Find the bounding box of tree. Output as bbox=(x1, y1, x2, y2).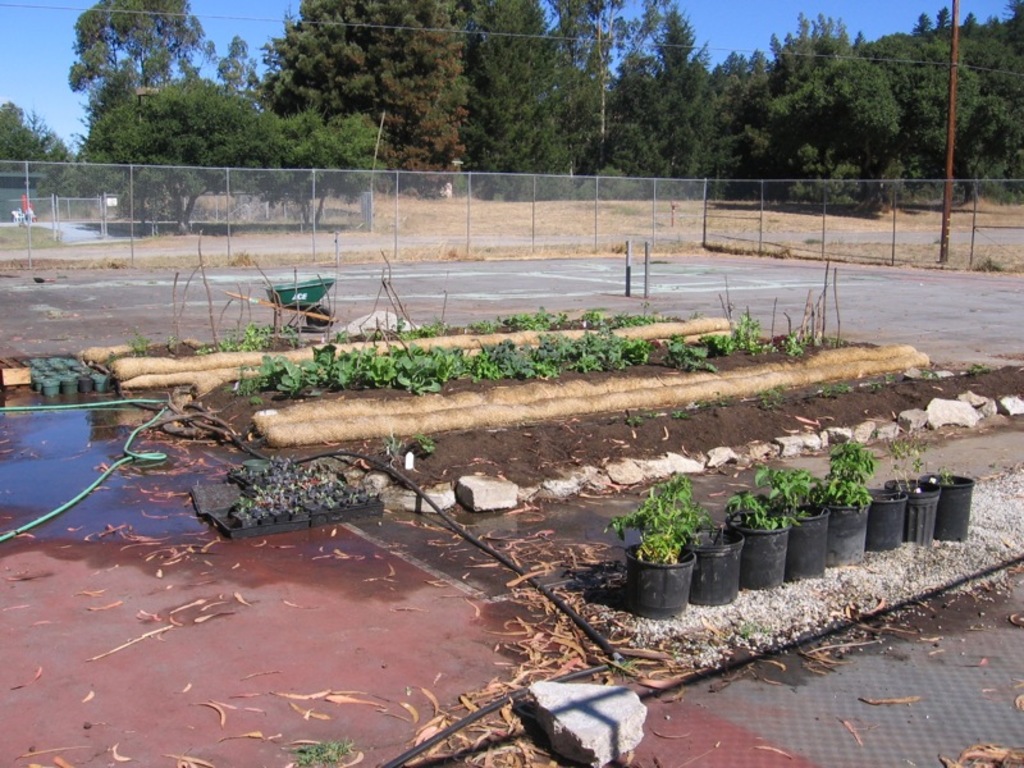
bbox=(238, 109, 389, 230).
